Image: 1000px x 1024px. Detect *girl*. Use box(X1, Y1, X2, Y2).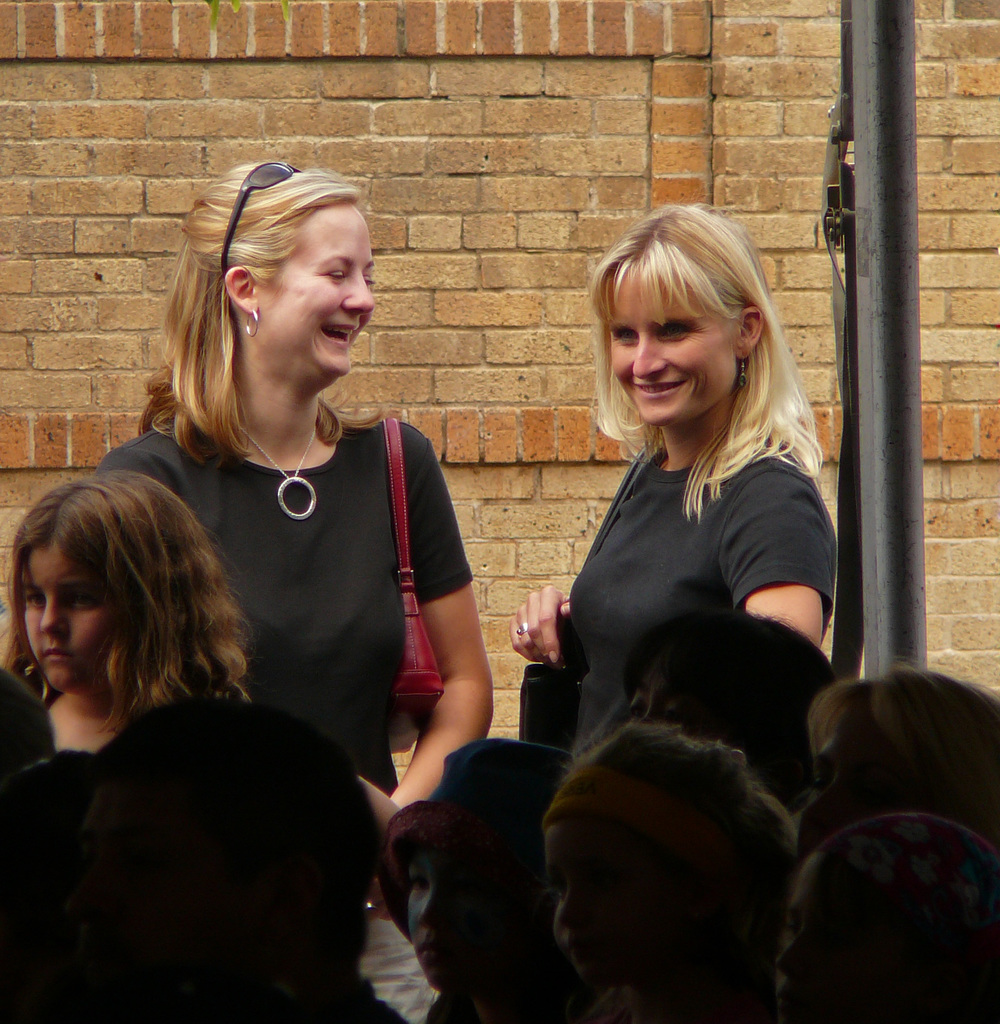
box(787, 652, 999, 856).
